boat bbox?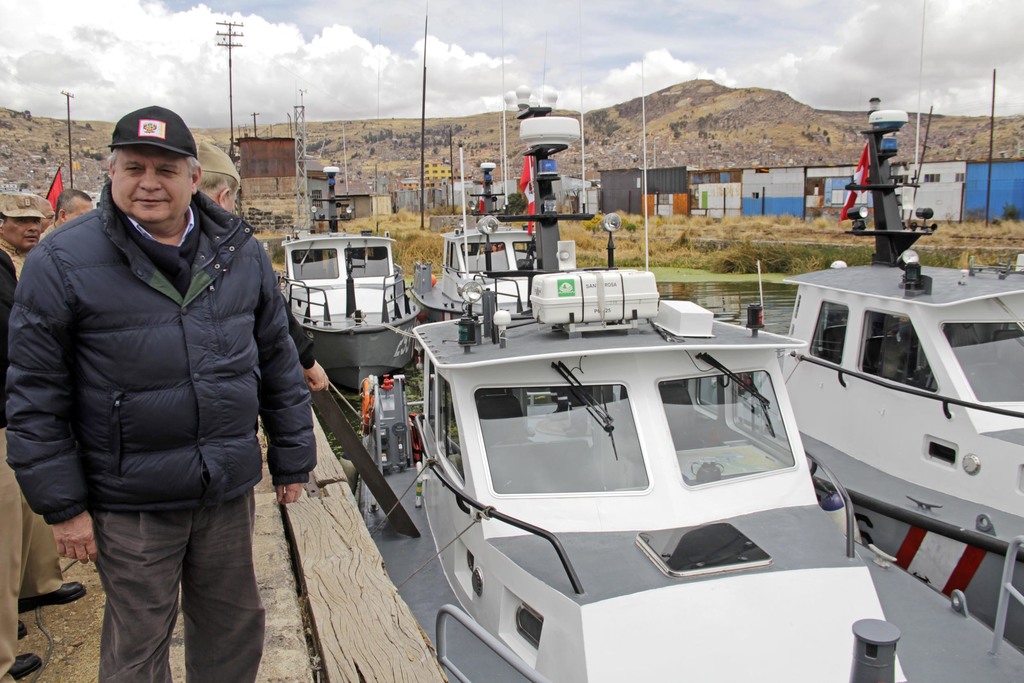
x1=417, y1=214, x2=591, y2=374
